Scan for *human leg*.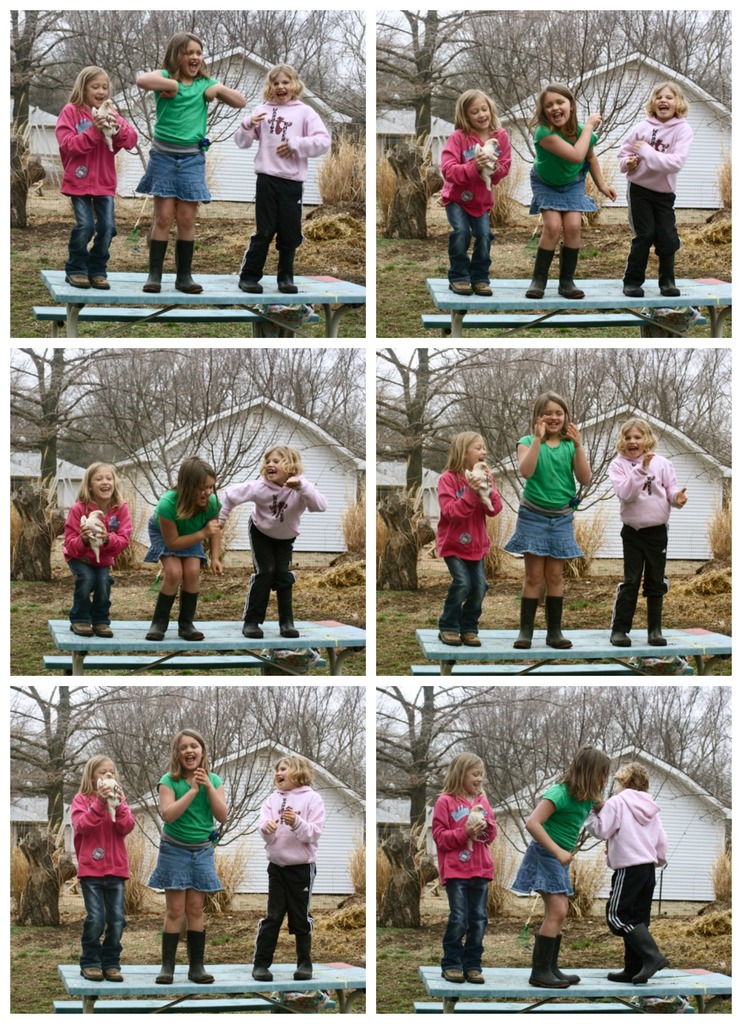
Scan result: 436, 543, 486, 645.
